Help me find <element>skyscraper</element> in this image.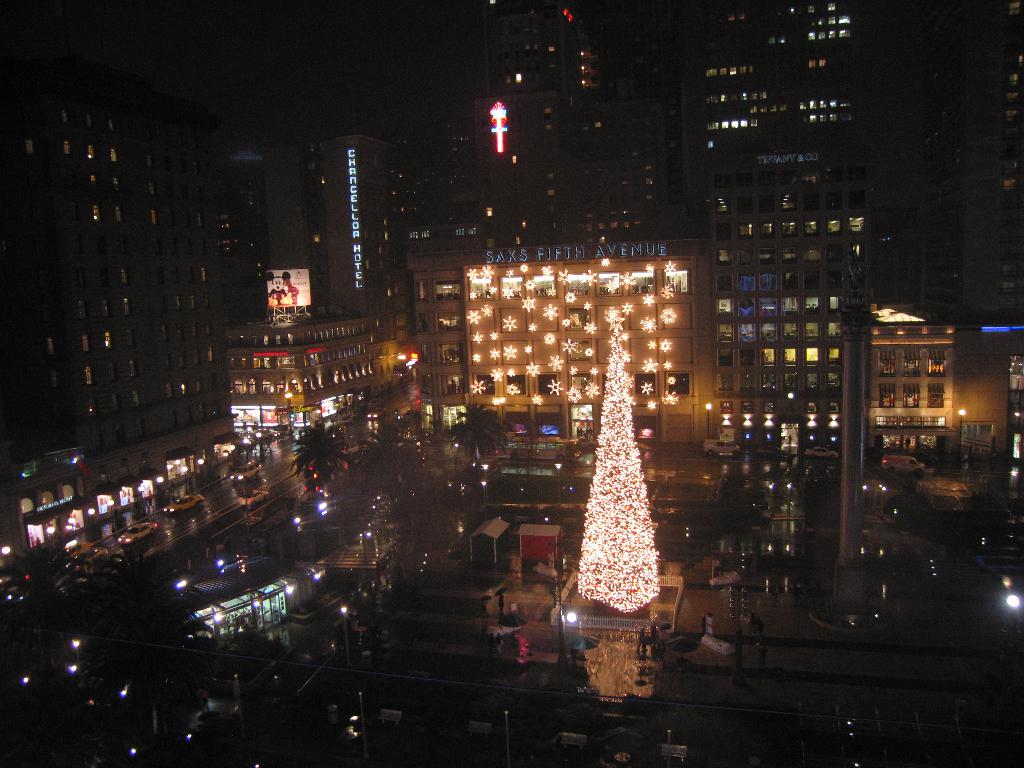
Found it: rect(683, 4, 869, 454).
